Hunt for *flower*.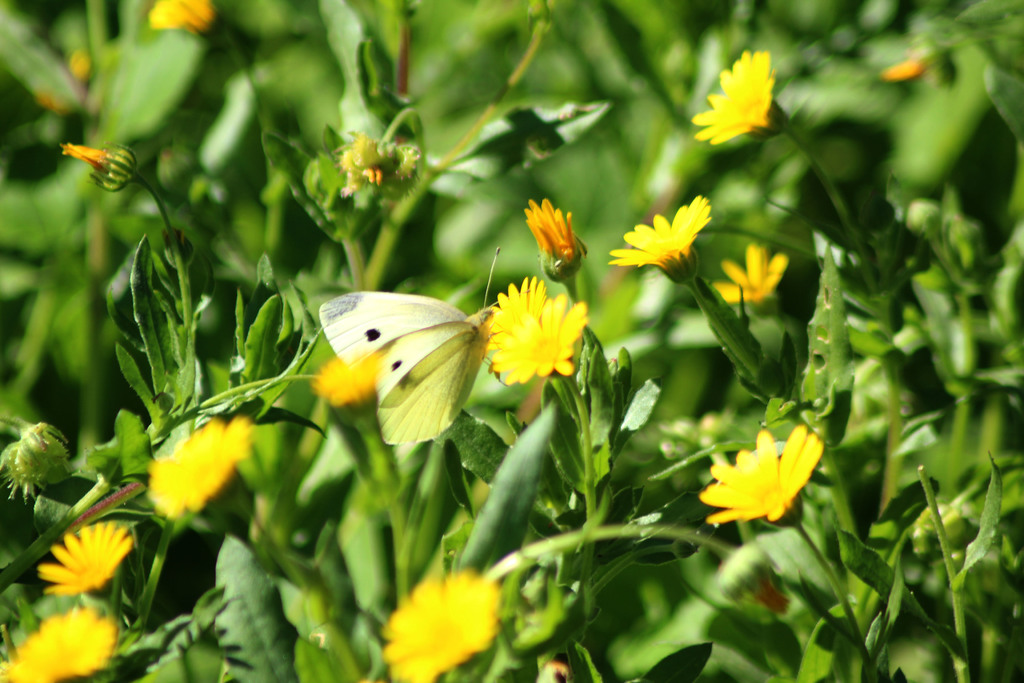
Hunted down at [x1=693, y1=49, x2=777, y2=142].
